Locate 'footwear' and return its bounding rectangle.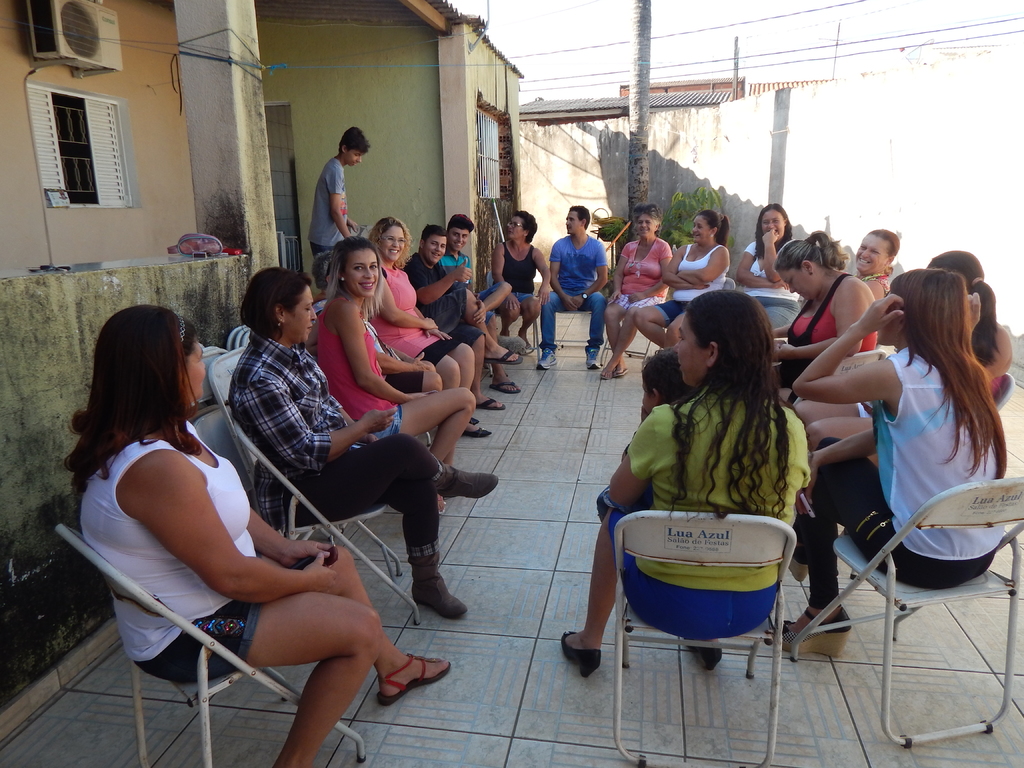
<box>461,426,490,438</box>.
